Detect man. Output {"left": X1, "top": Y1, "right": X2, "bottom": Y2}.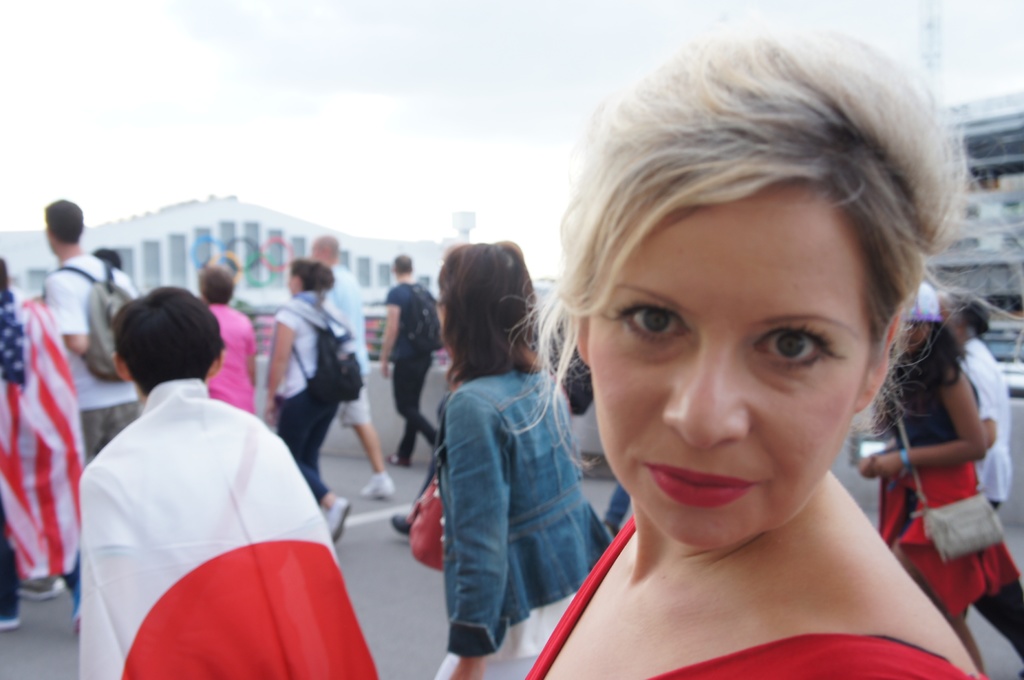
{"left": 28, "top": 192, "right": 146, "bottom": 474}.
